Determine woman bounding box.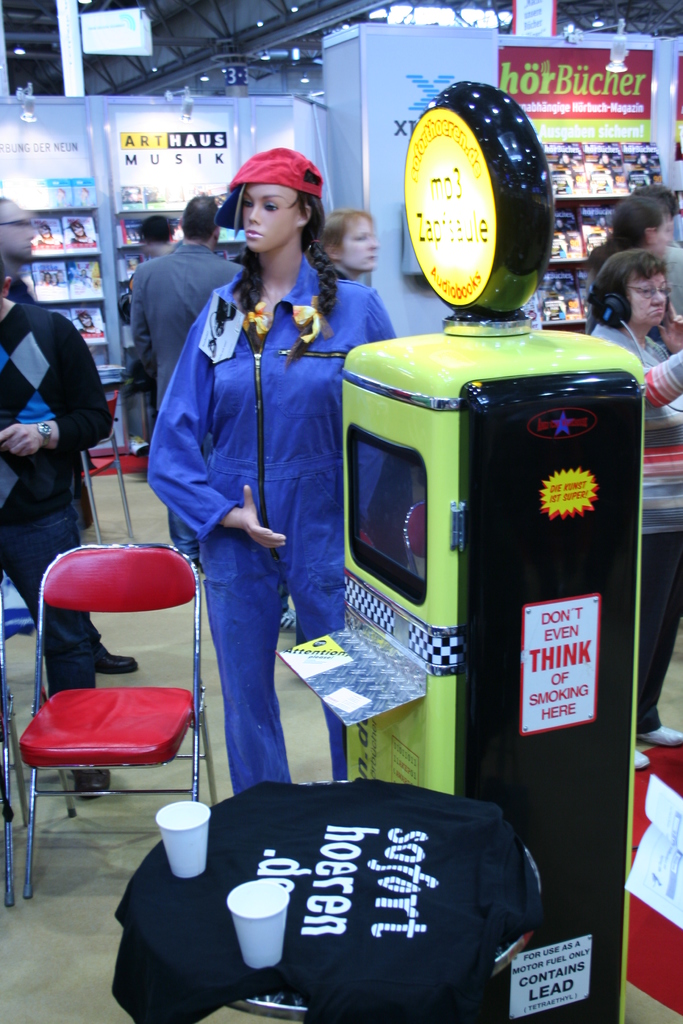
Determined: 589/252/682/770.
